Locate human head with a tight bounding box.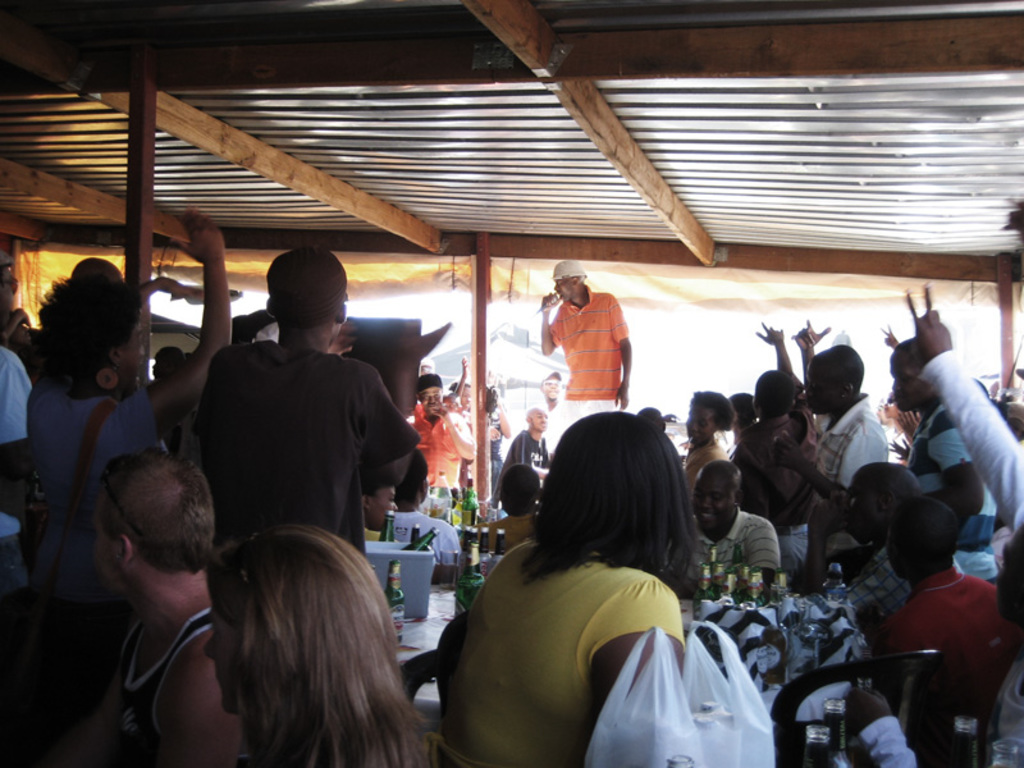
region(692, 463, 741, 531).
